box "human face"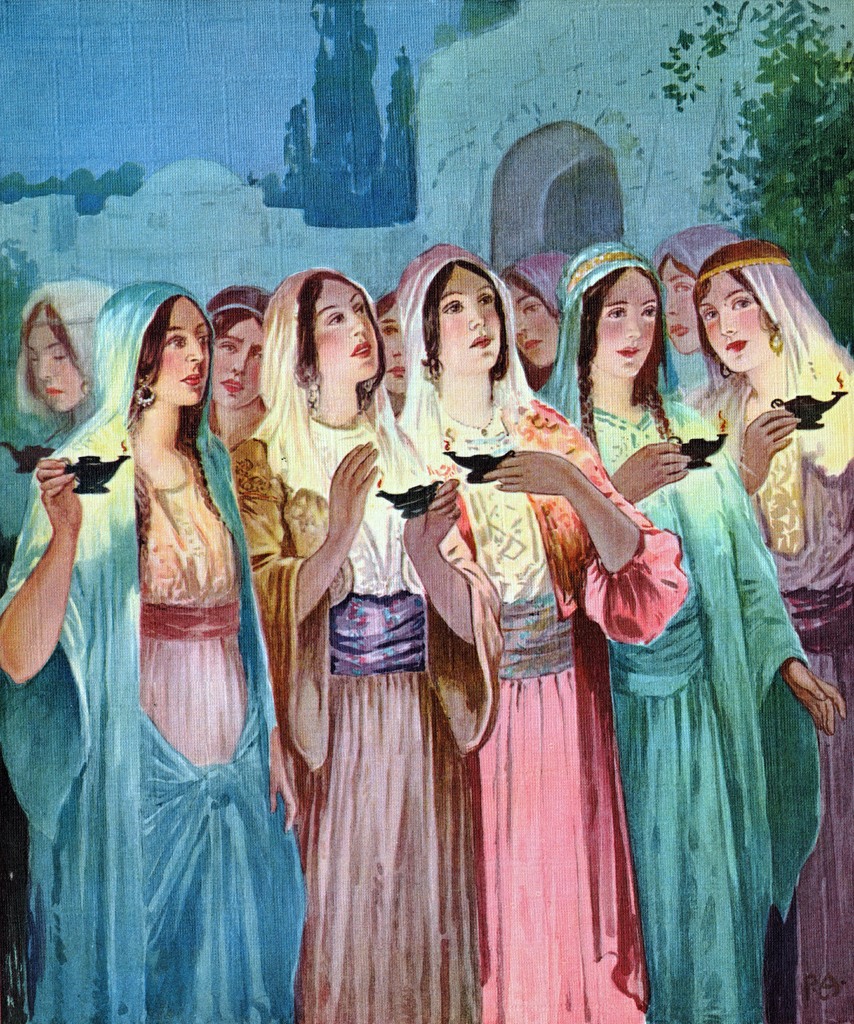
BBox(379, 298, 414, 391)
